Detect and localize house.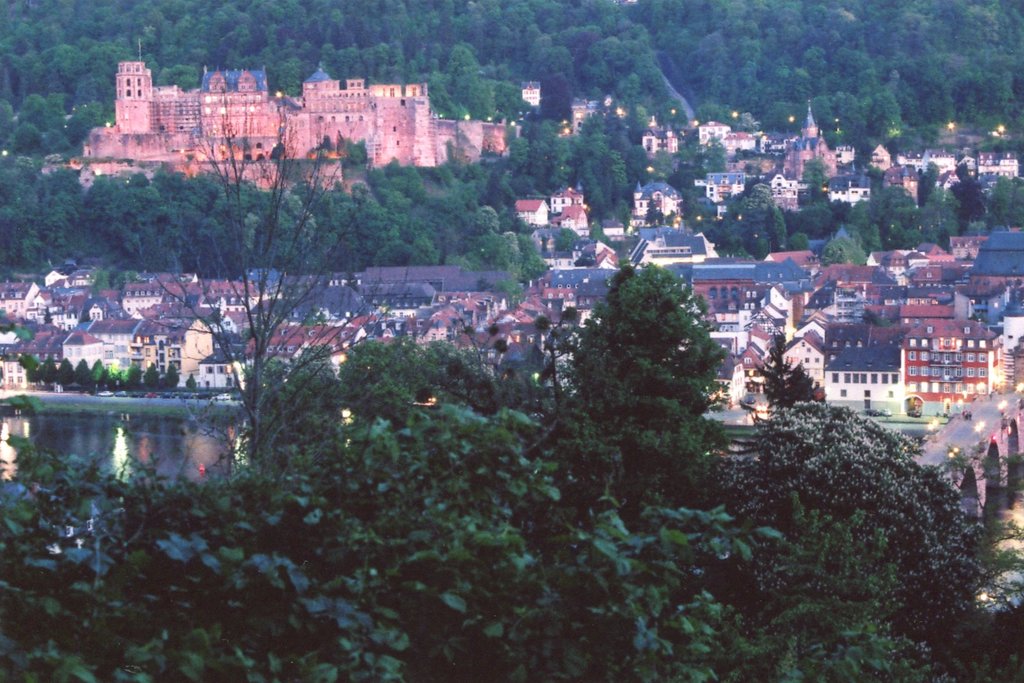
Localized at BBox(821, 168, 871, 205).
